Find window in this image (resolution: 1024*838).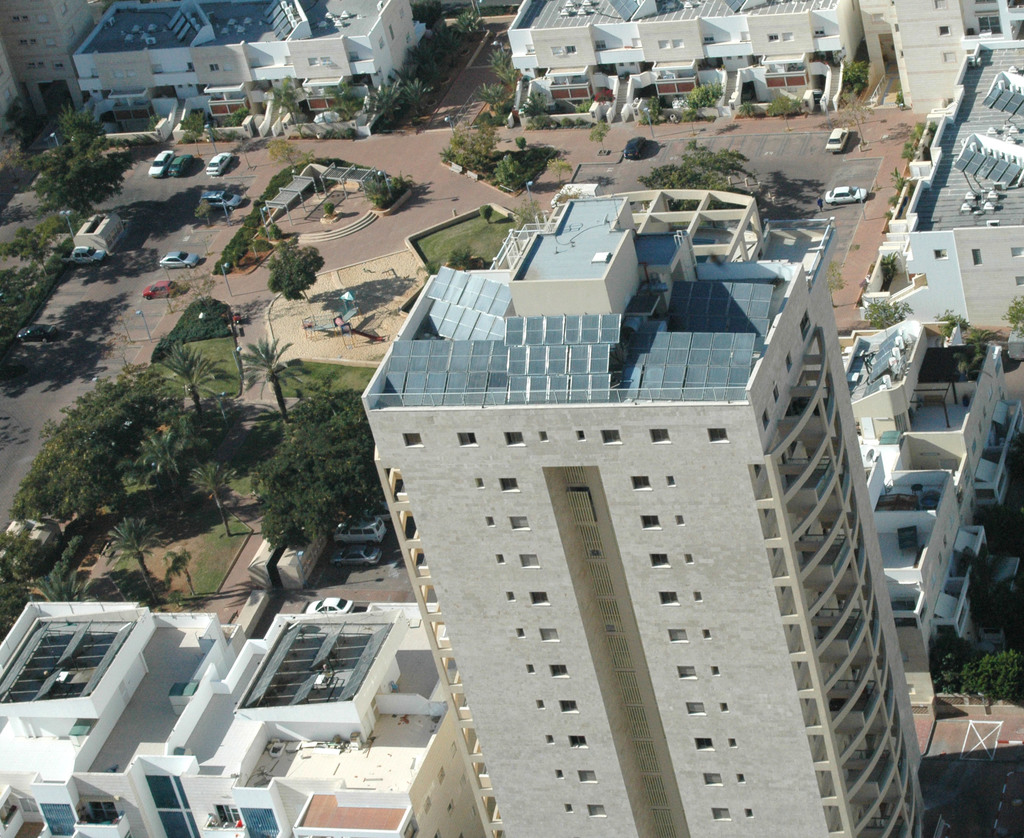
{"x1": 671, "y1": 517, "x2": 676, "y2": 518}.
